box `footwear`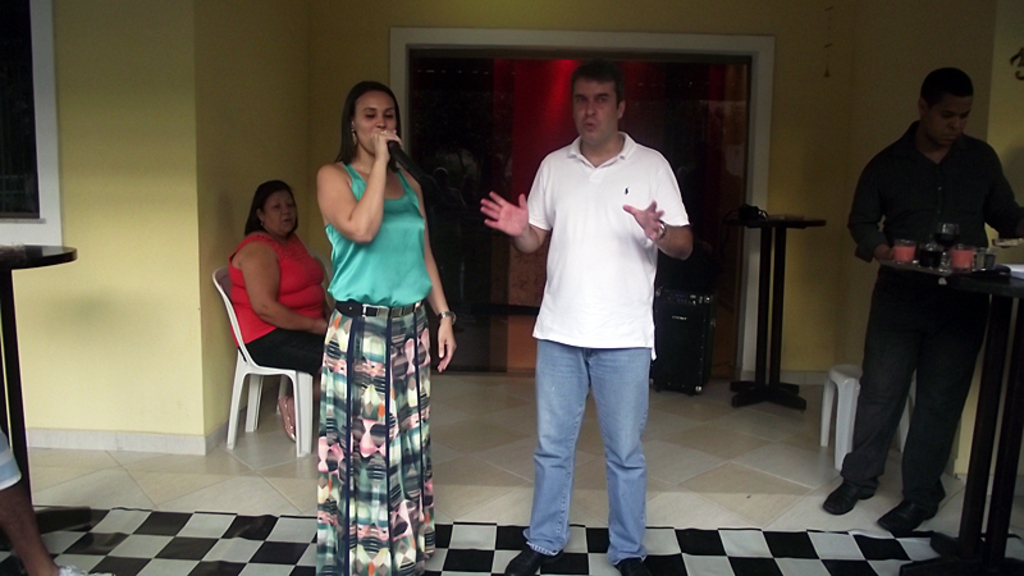
{"x1": 822, "y1": 476, "x2": 886, "y2": 513}
